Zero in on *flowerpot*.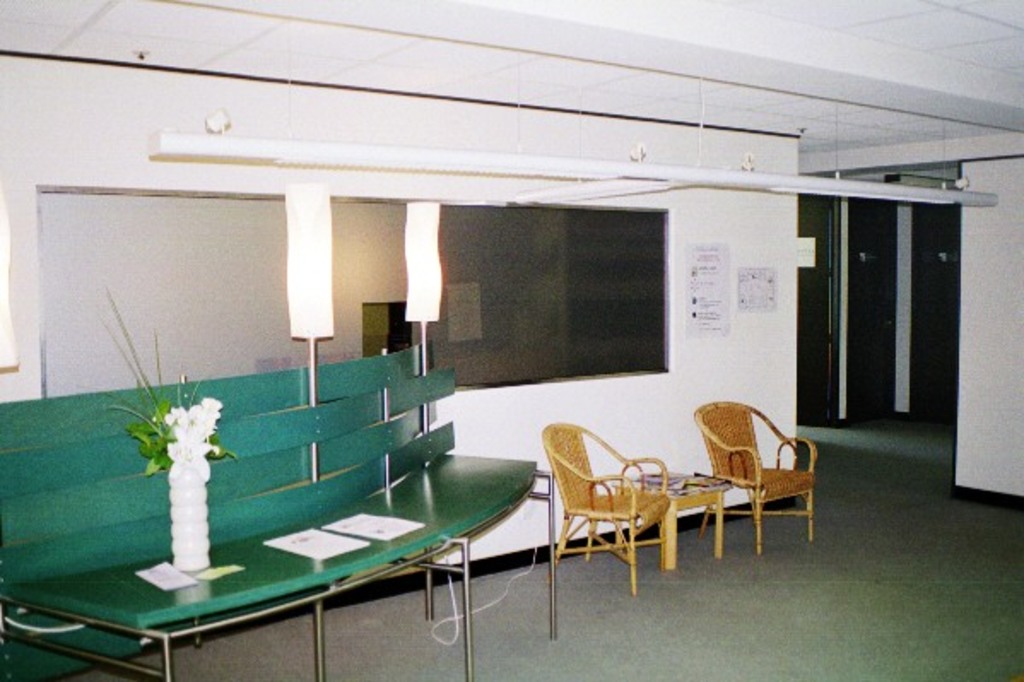
Zeroed in: <region>173, 463, 209, 571</region>.
